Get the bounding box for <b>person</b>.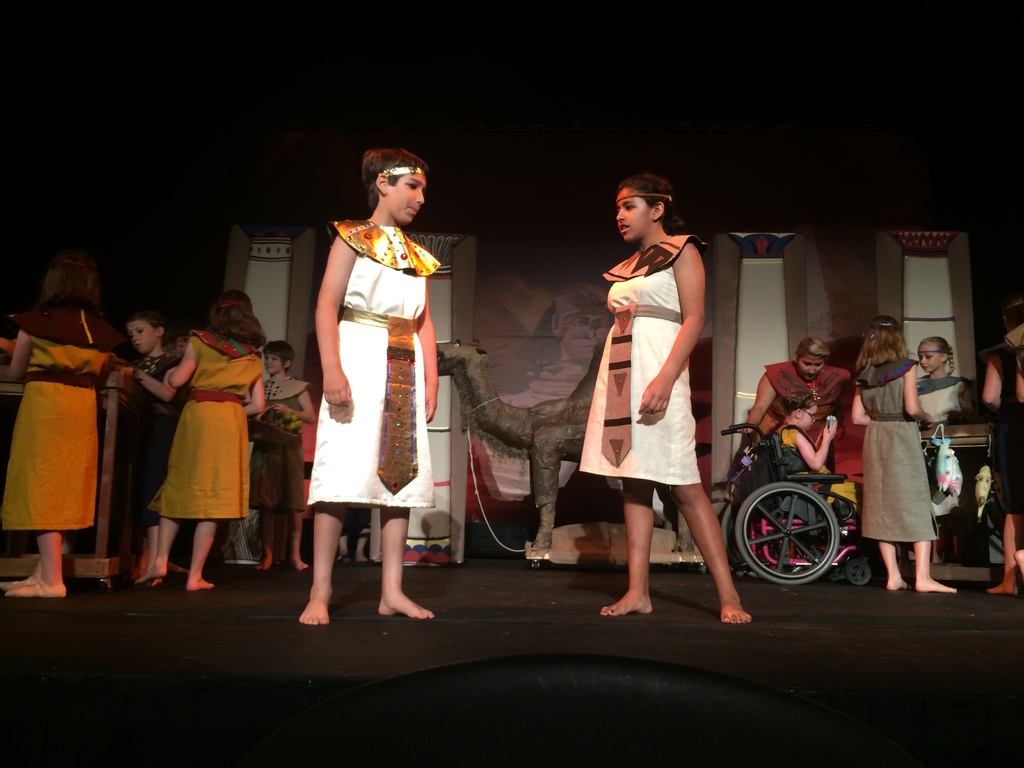
<region>849, 312, 958, 596</region>.
